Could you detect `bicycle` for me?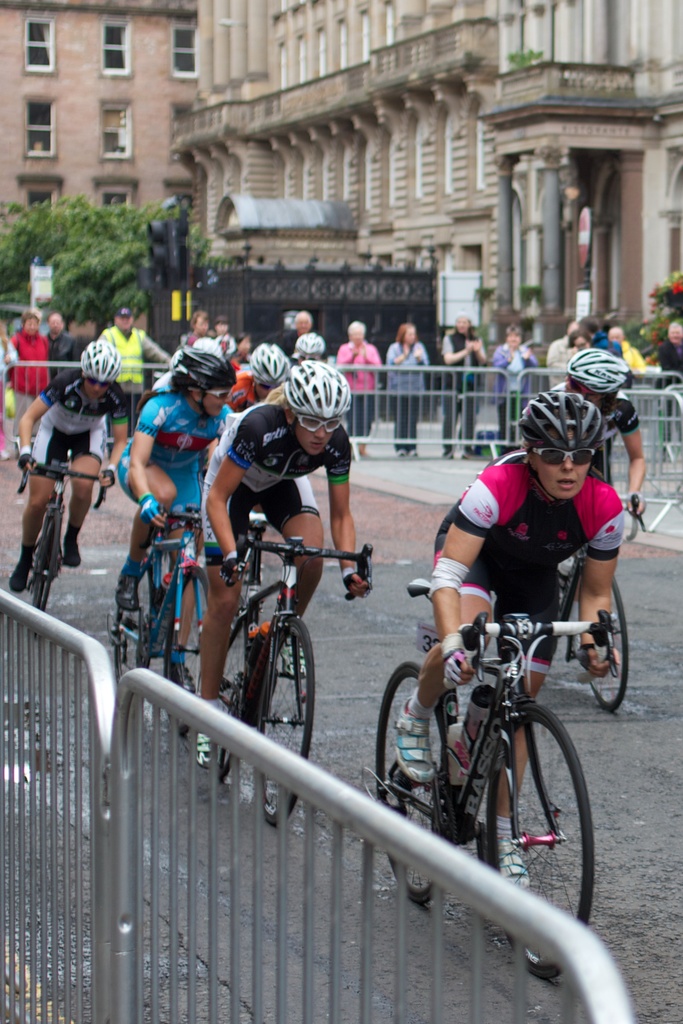
Detection result: left=210, top=505, right=377, bottom=832.
